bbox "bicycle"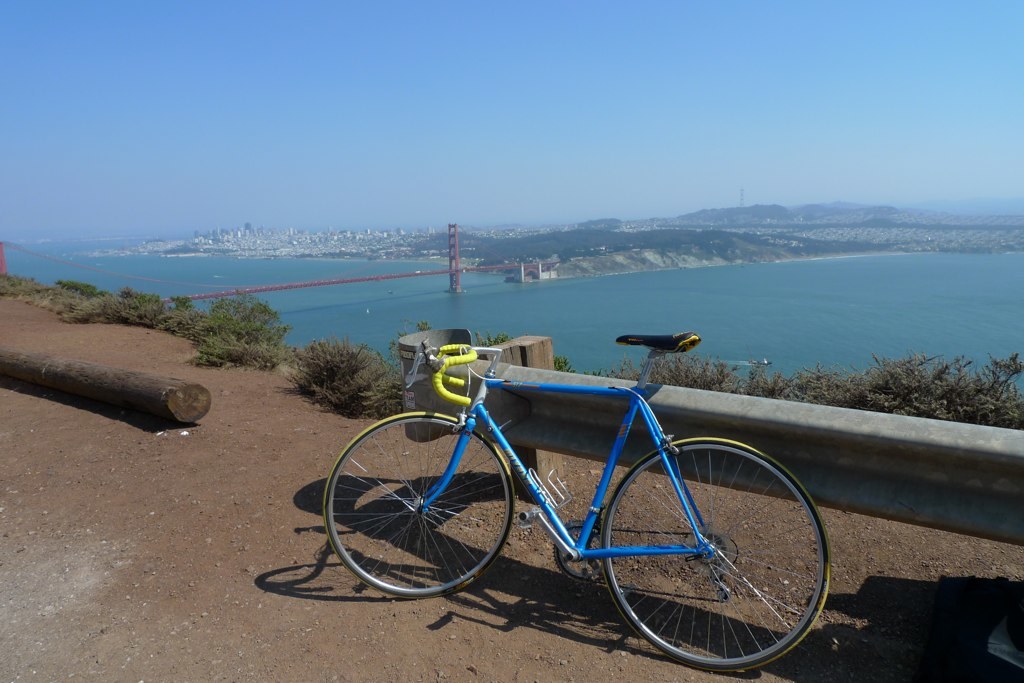
{"x1": 316, "y1": 326, "x2": 839, "y2": 664}
